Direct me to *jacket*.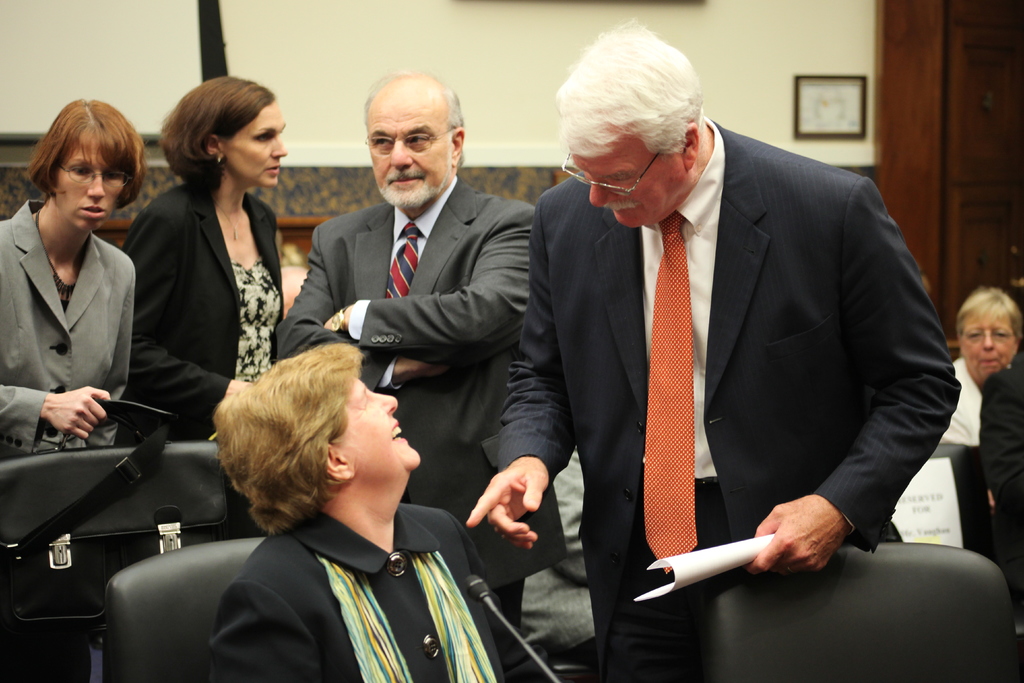
Direction: [x1=118, y1=181, x2=287, y2=443].
